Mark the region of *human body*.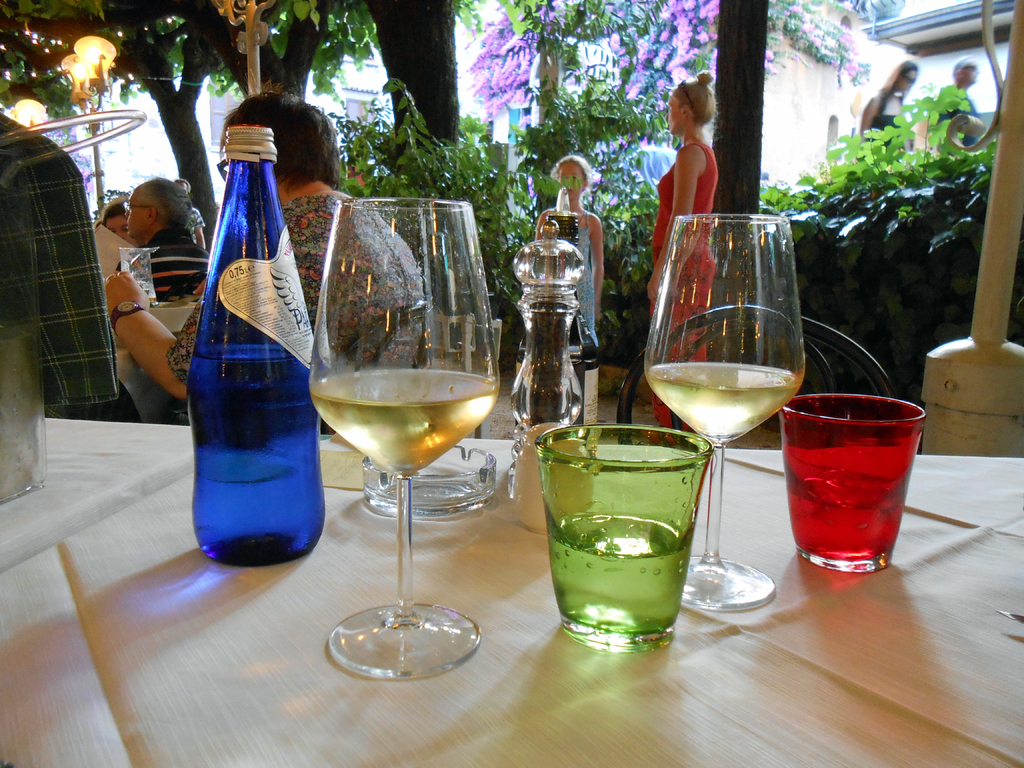
Region: <bbox>535, 144, 609, 402</bbox>.
